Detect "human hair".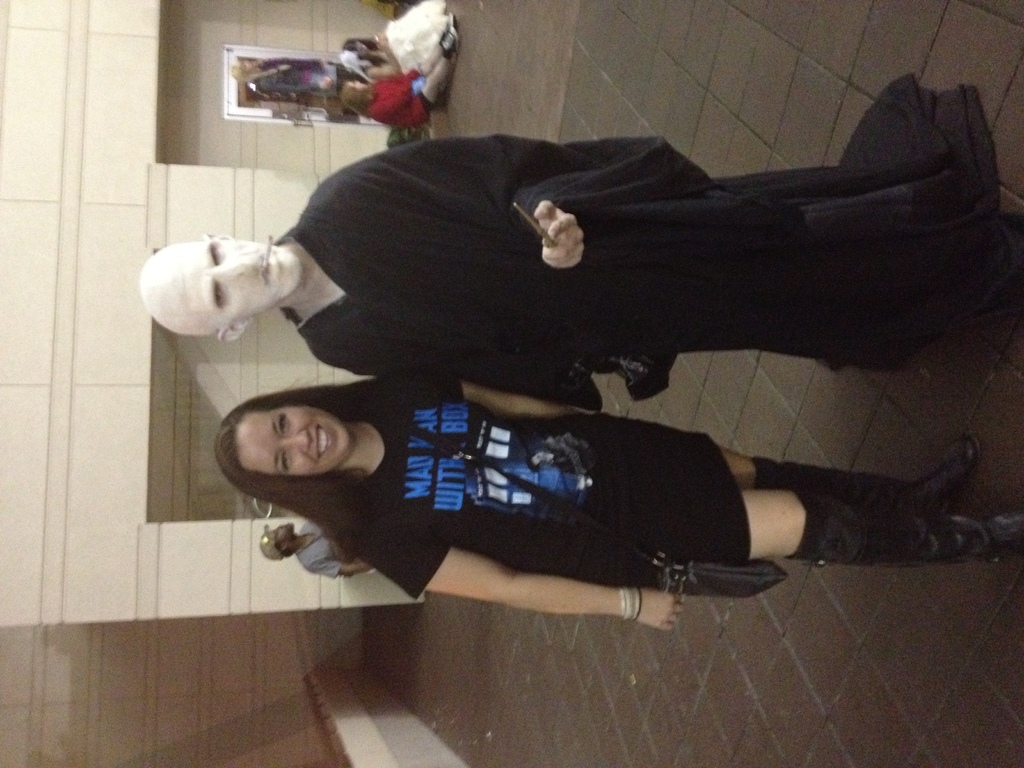
Detected at bbox=(274, 541, 296, 556).
